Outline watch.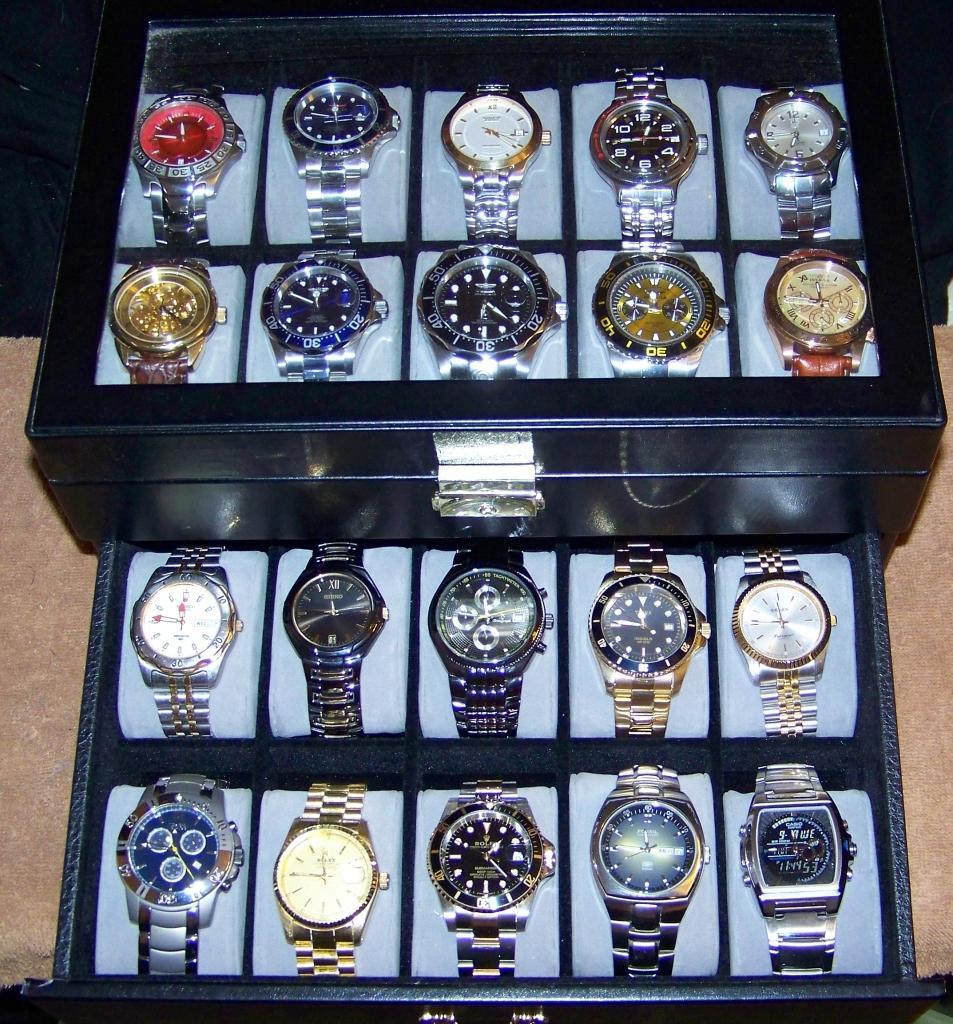
Outline: (587,763,711,981).
